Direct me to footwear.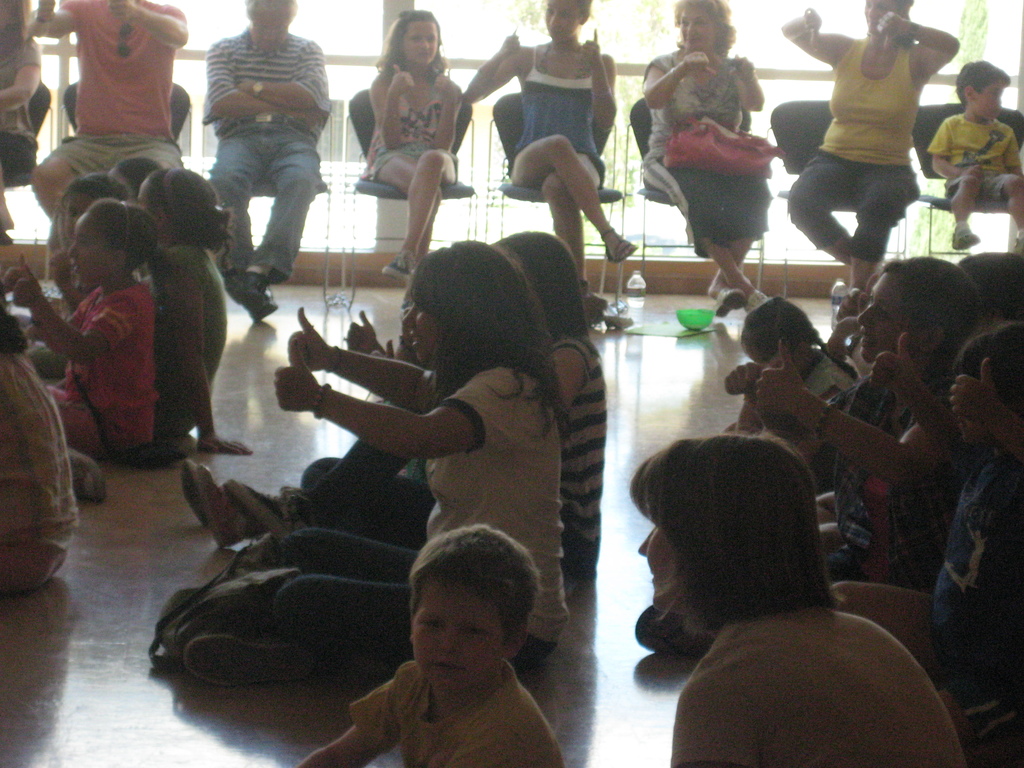
Direction: Rect(197, 466, 245, 556).
